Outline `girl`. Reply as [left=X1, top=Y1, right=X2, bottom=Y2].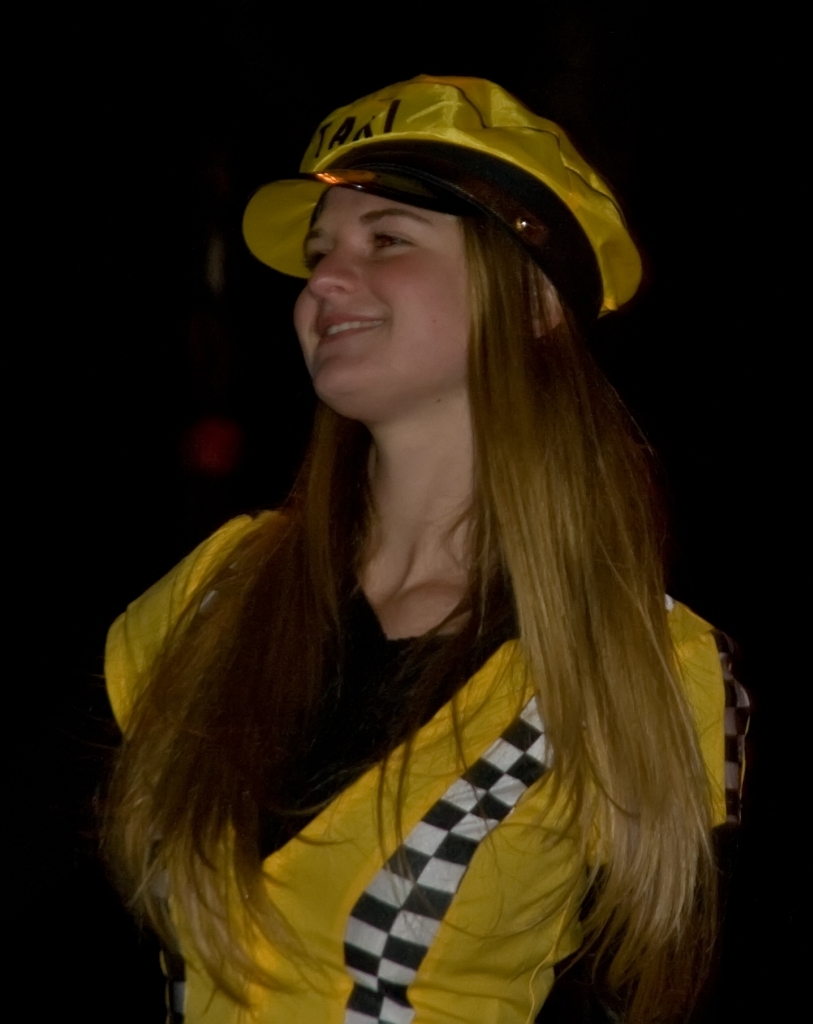
[left=90, top=72, right=752, bottom=1023].
